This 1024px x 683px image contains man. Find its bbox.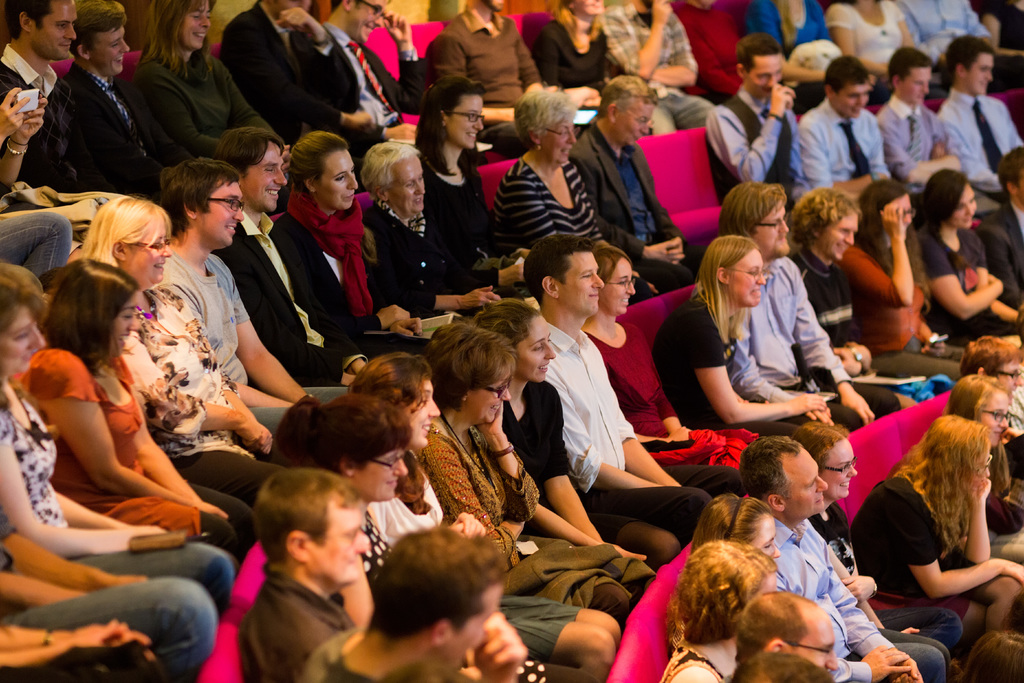
(x1=737, y1=438, x2=950, y2=682).
